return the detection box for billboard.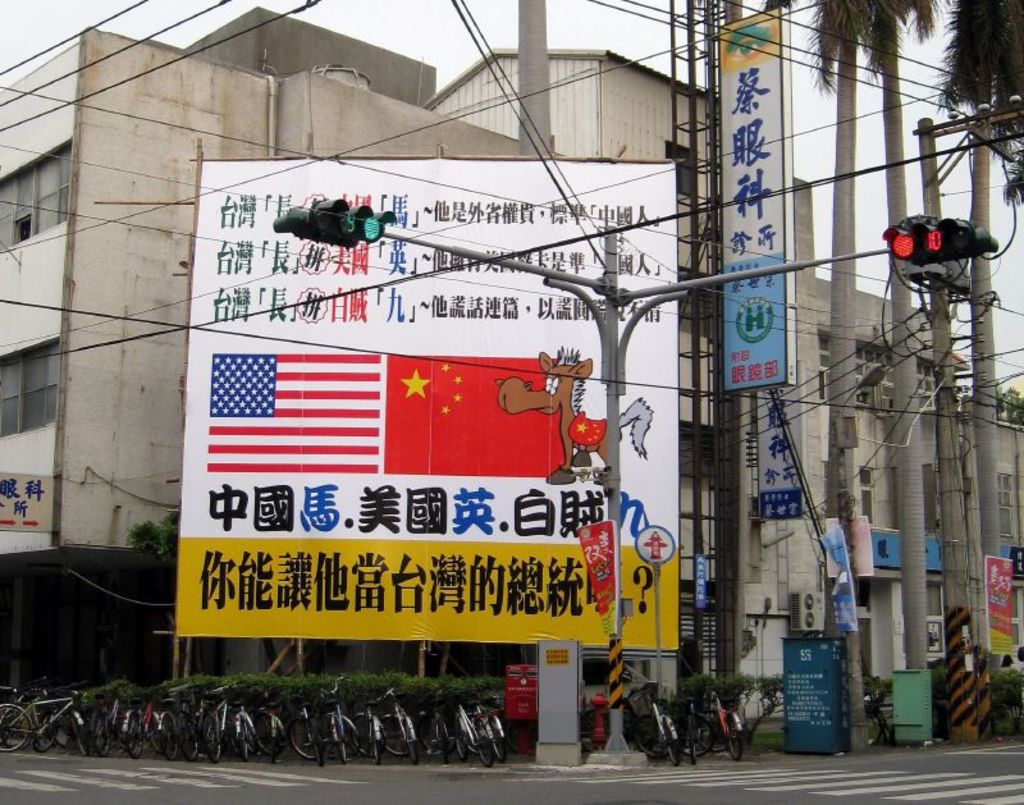
982 554 1018 654.
